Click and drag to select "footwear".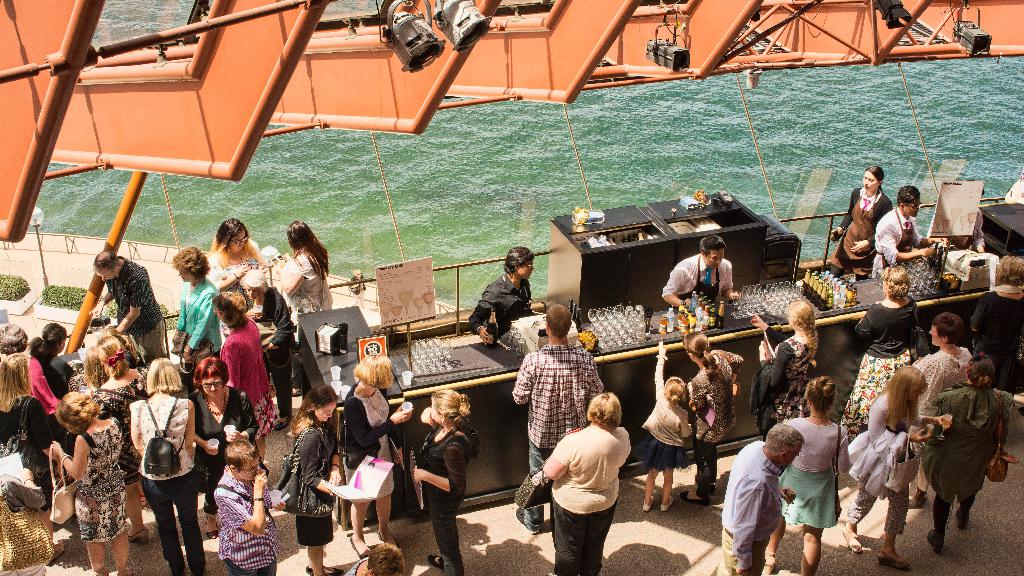
Selection: 307, 566, 346, 575.
